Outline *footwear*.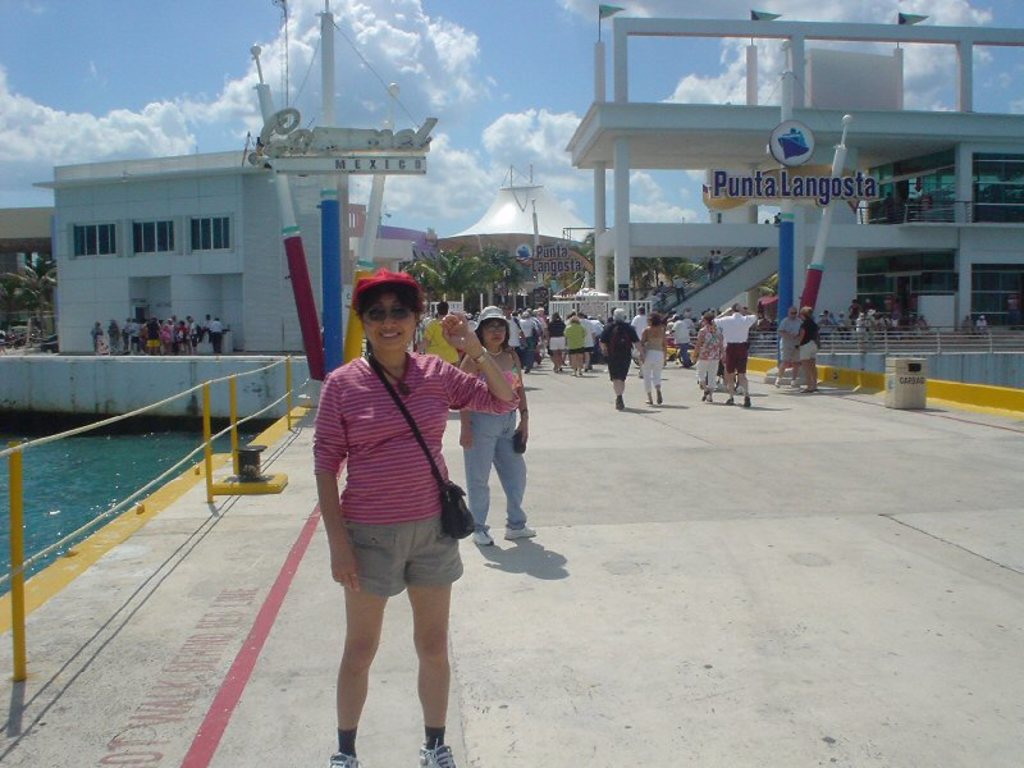
Outline: l=330, t=739, r=356, b=767.
